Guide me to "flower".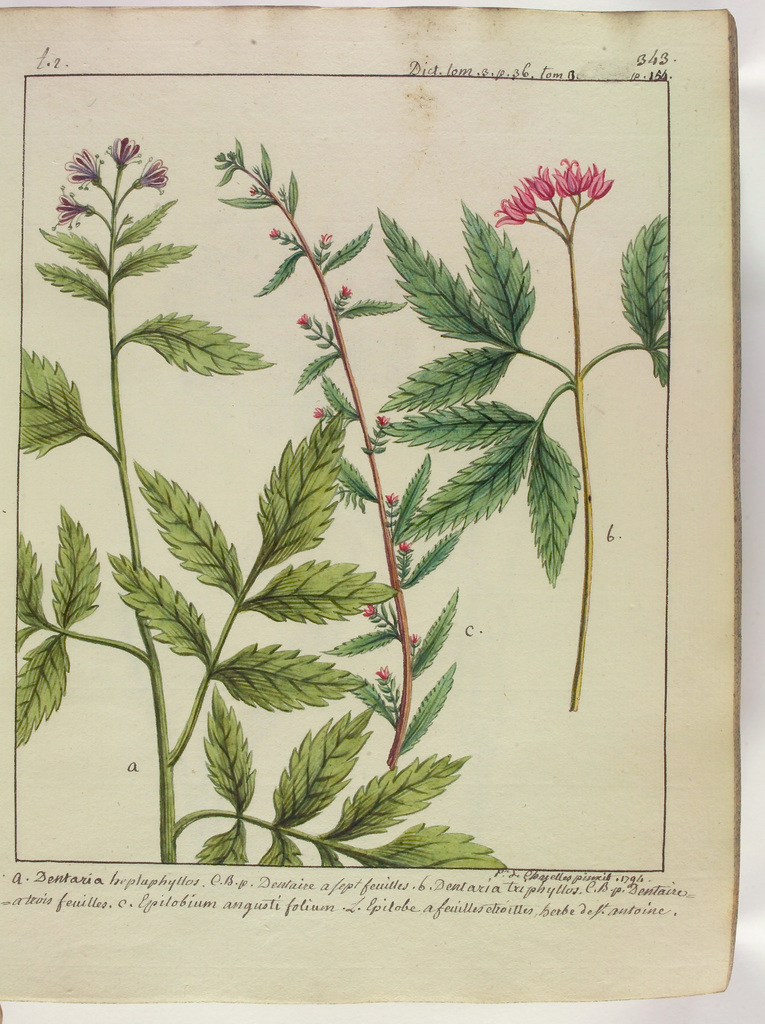
Guidance: 412:634:424:645.
